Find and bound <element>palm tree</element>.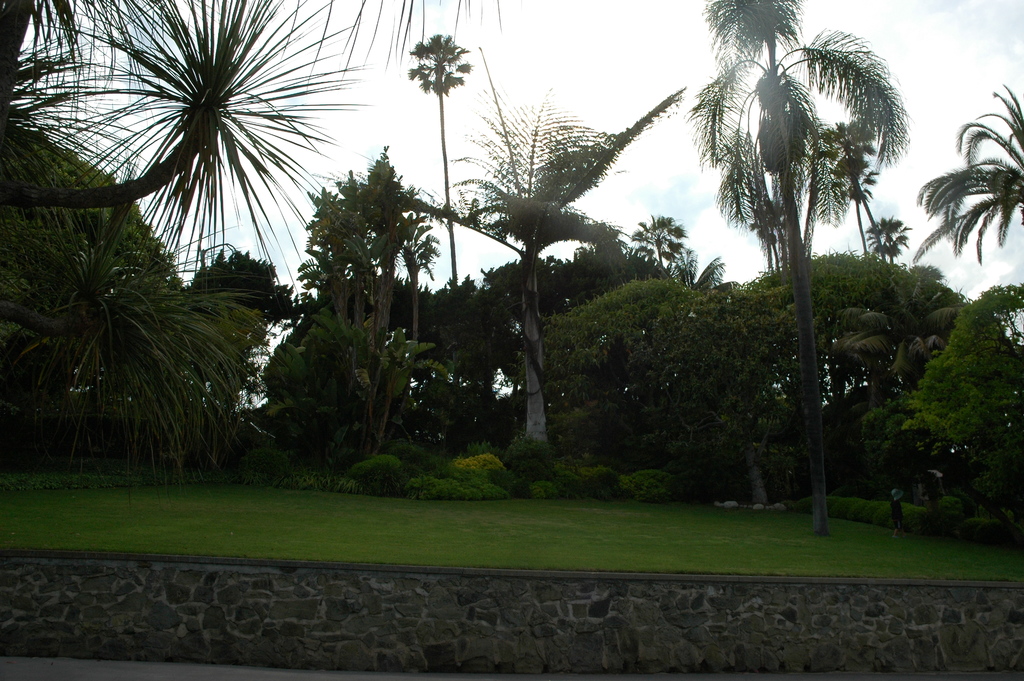
Bound: 437,90,692,436.
